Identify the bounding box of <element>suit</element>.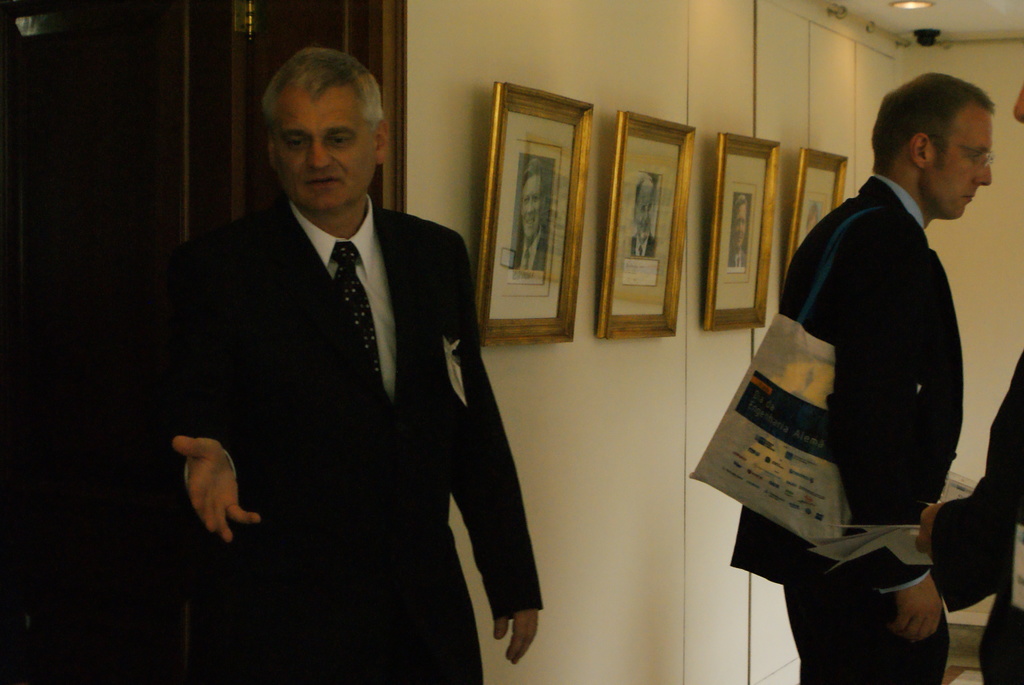
box(118, 199, 545, 684).
